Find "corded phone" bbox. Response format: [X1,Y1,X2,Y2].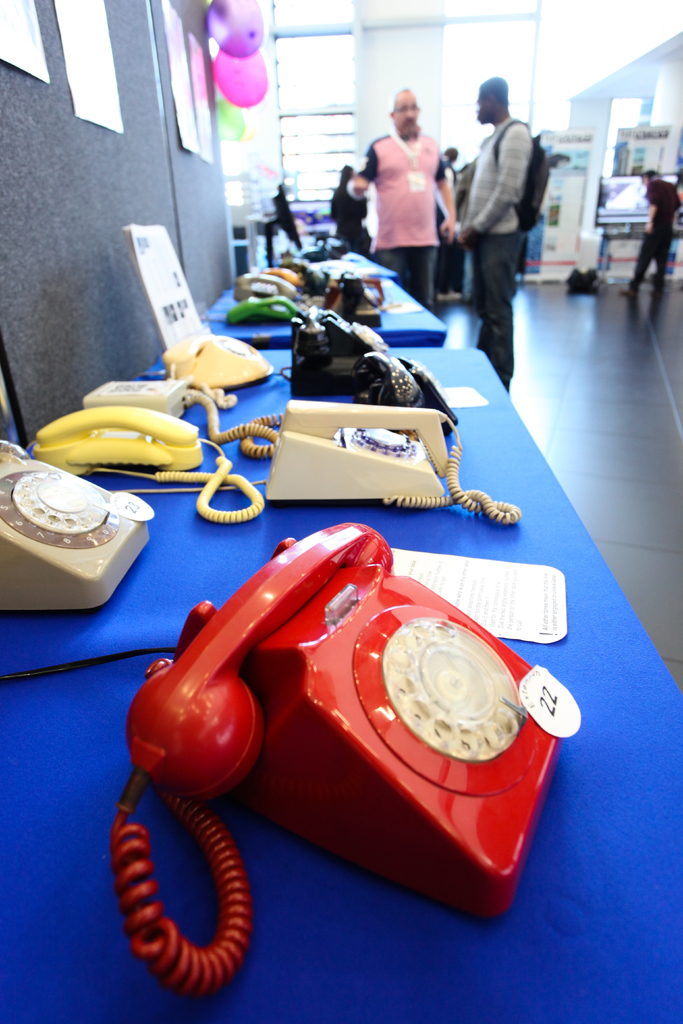
[89,378,286,456].
